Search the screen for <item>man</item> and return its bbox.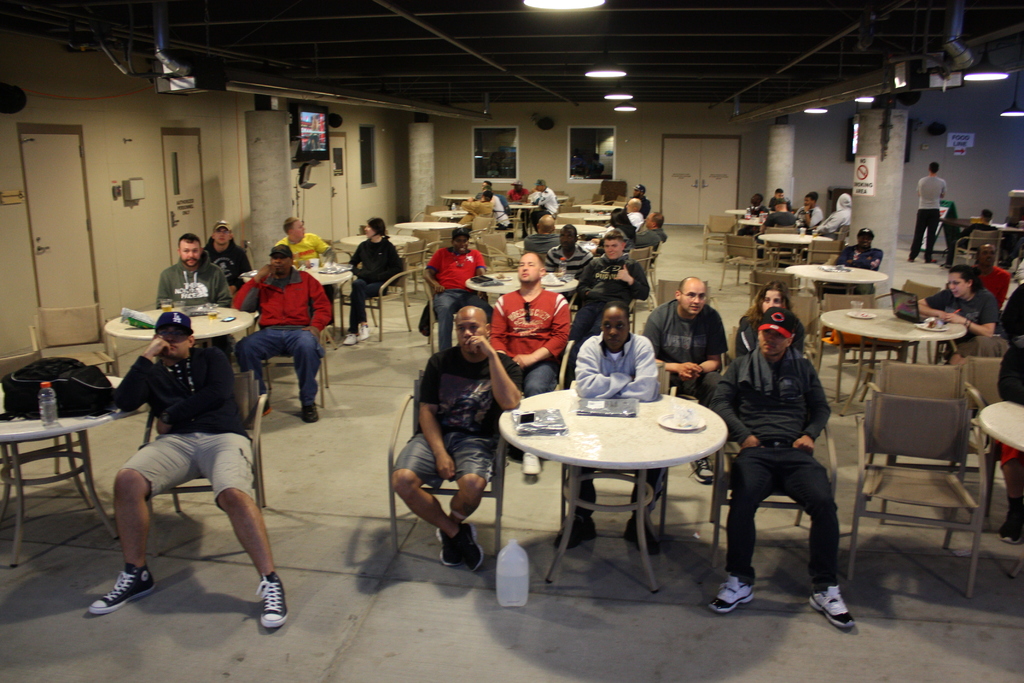
Found: box(488, 247, 569, 473).
